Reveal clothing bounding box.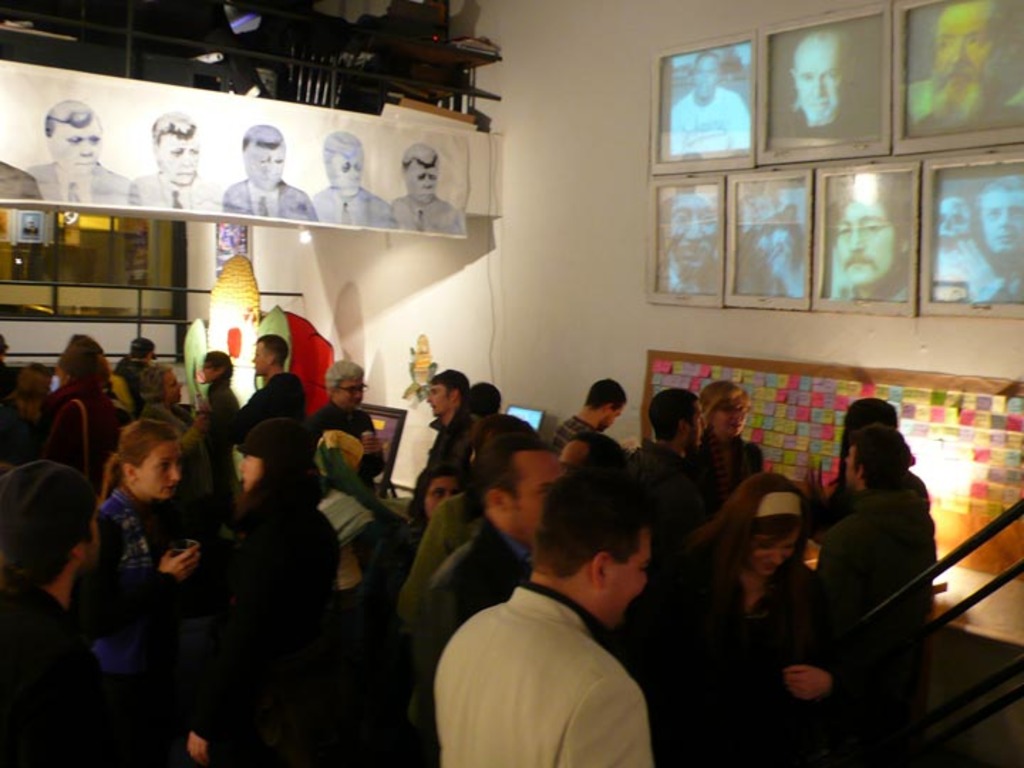
Revealed: Rect(98, 489, 186, 762).
